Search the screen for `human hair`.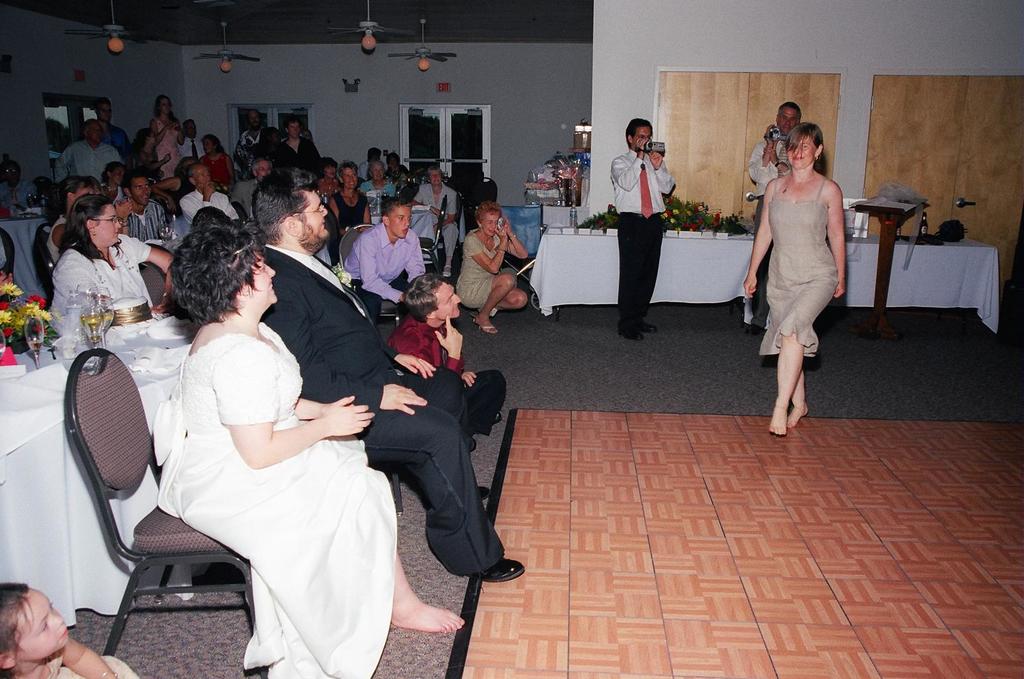
Found at l=283, t=164, r=314, b=188.
